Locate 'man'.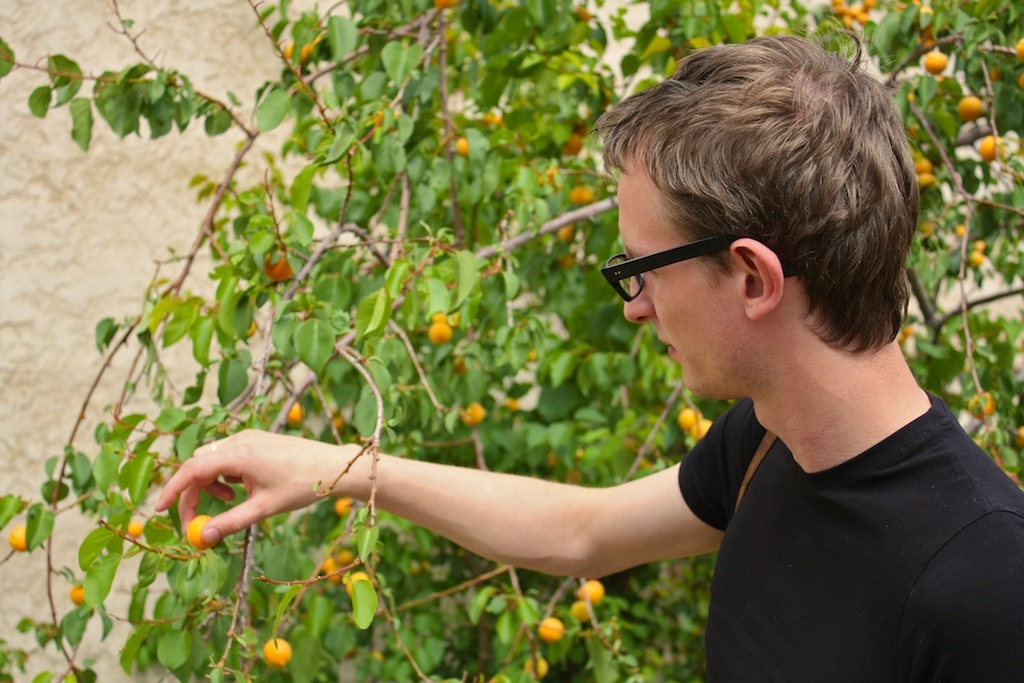
Bounding box: 305, 0, 966, 658.
